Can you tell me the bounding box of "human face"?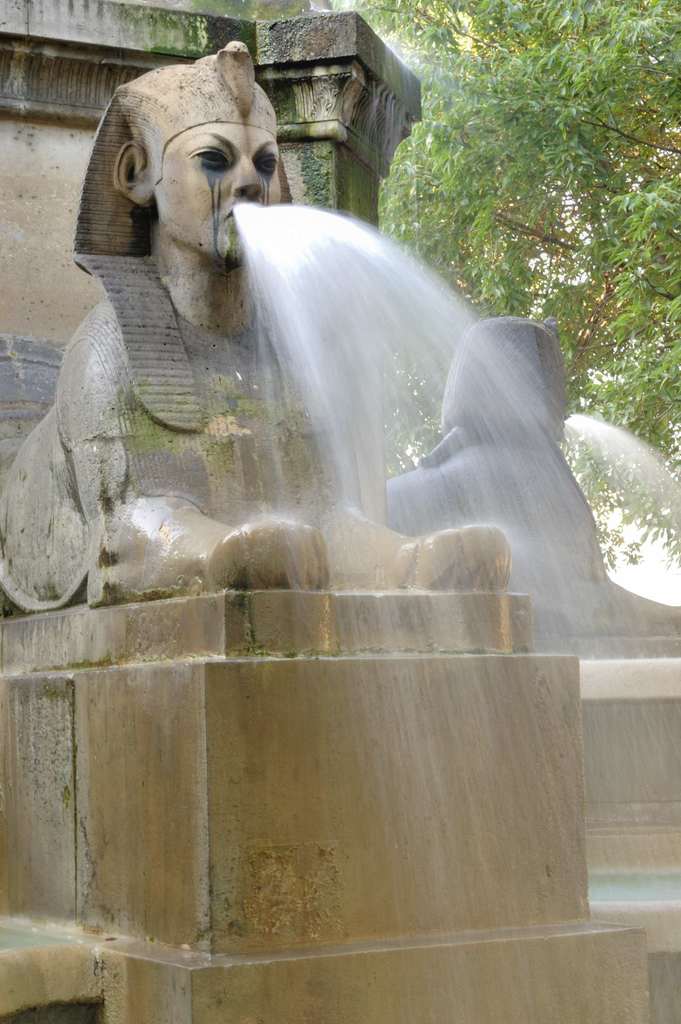
<box>159,120,280,260</box>.
